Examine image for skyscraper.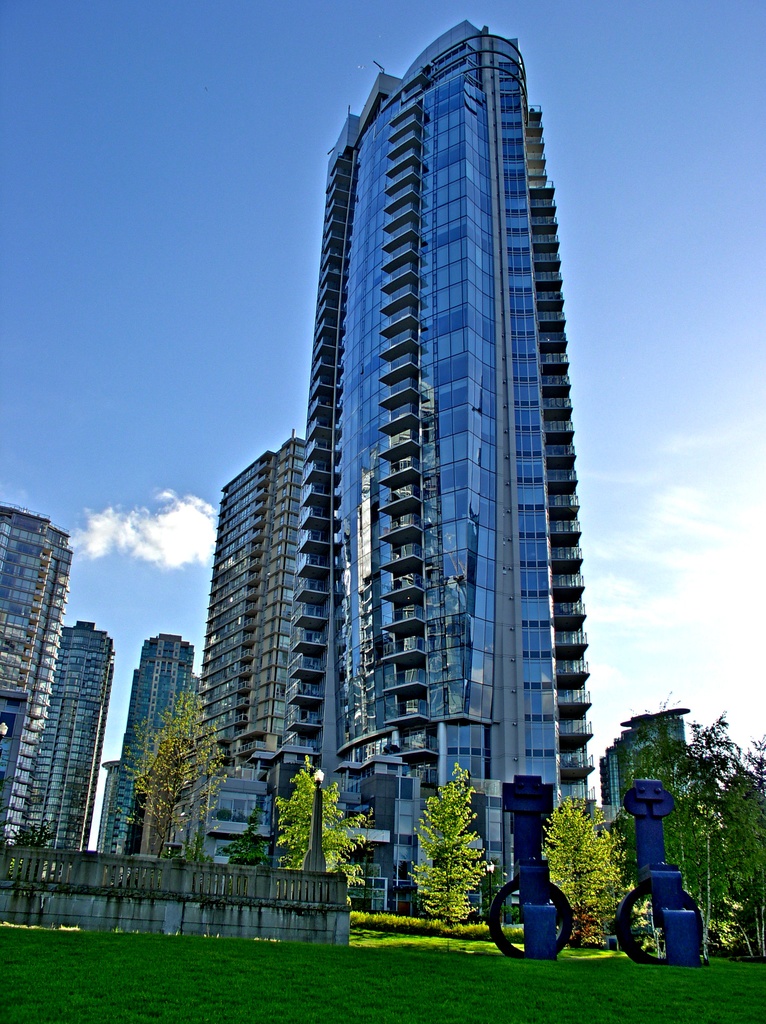
Examination result: Rect(97, 638, 192, 844).
